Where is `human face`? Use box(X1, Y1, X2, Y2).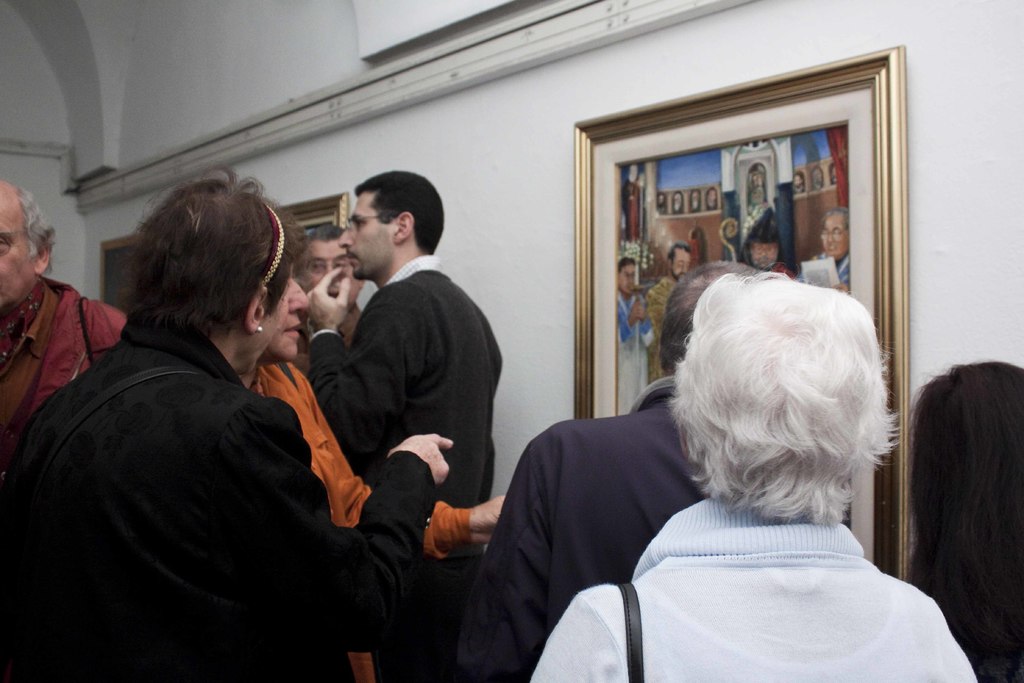
box(819, 216, 849, 259).
